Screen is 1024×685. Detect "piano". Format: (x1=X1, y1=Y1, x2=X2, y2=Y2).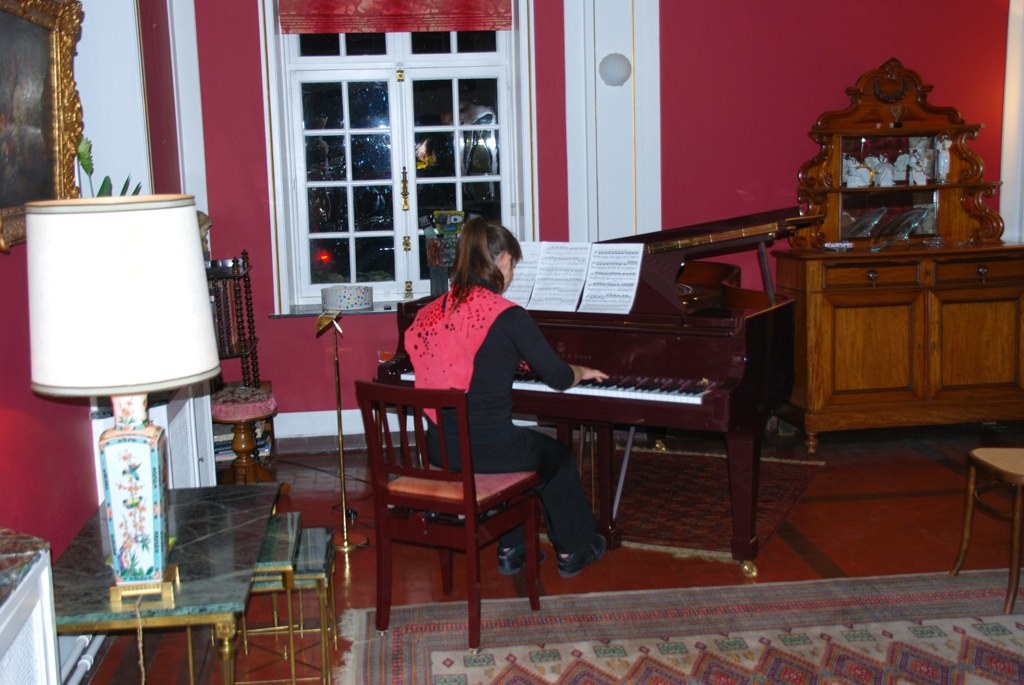
(x1=373, y1=206, x2=827, y2=581).
